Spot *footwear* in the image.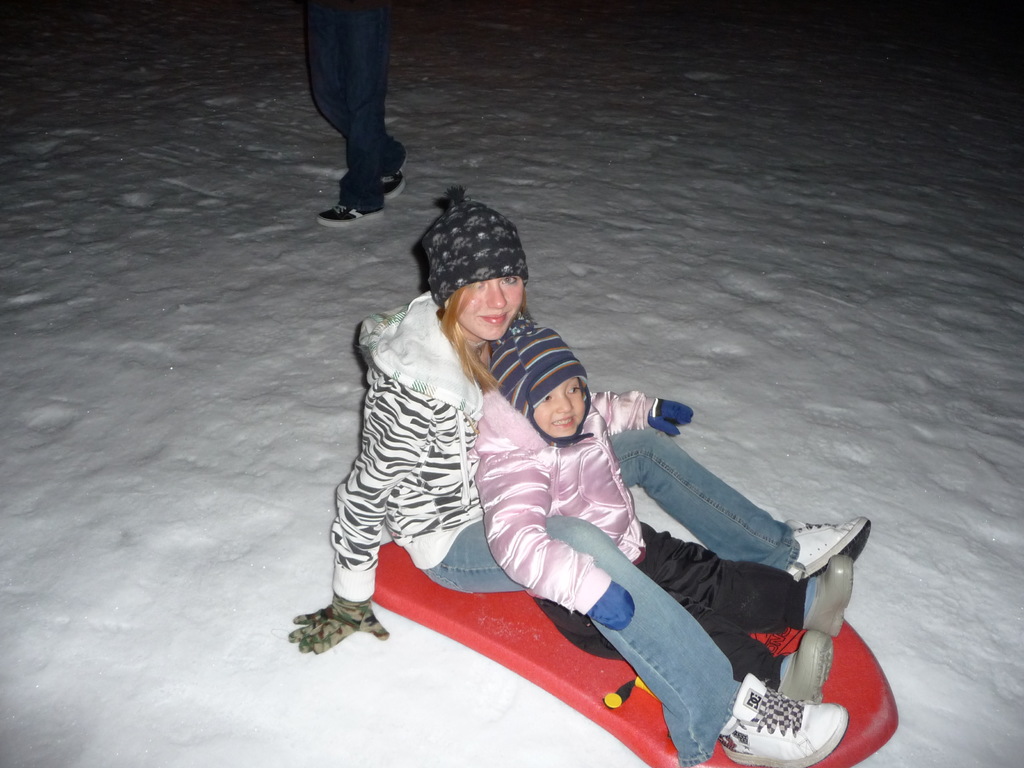
*footwear* found at (x1=378, y1=148, x2=406, y2=201).
